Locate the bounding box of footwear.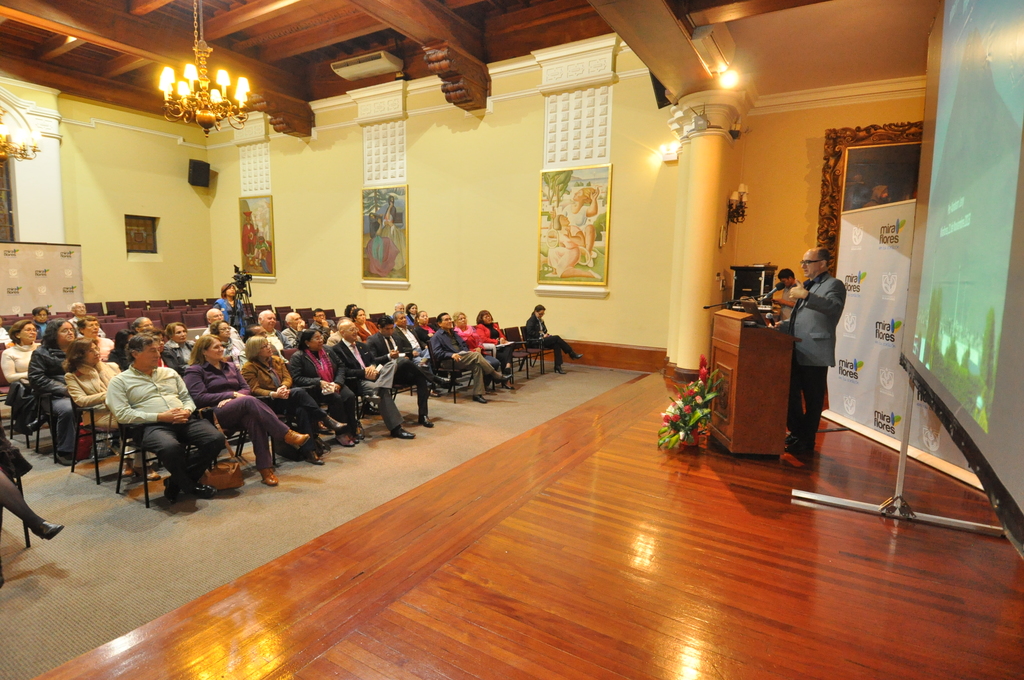
Bounding box: 319, 425, 332, 435.
